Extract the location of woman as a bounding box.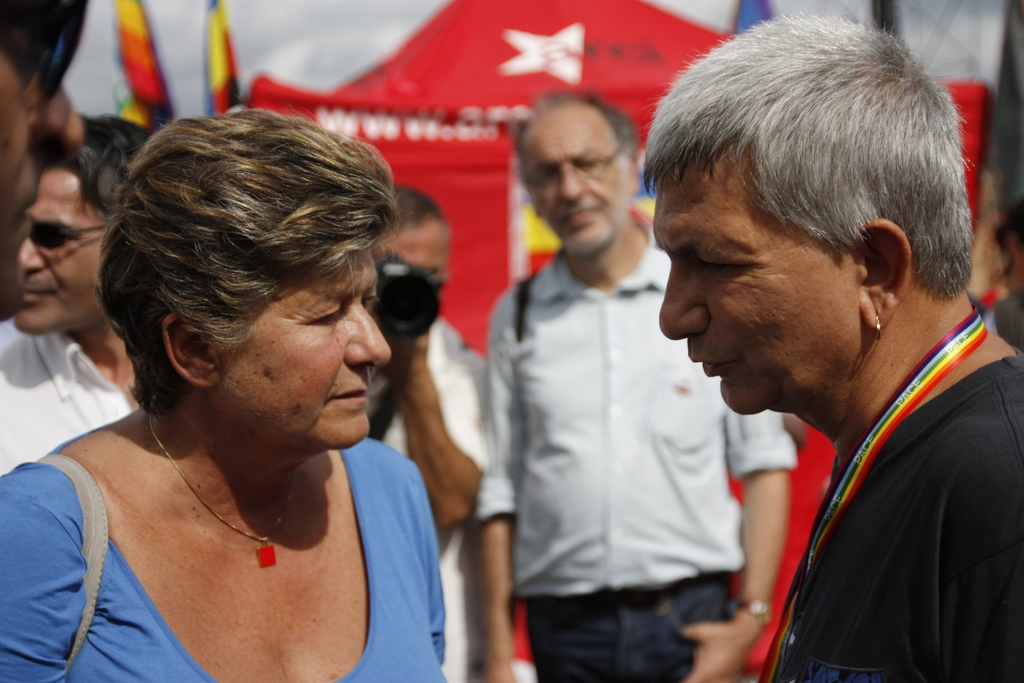
bbox=(0, 110, 445, 682).
